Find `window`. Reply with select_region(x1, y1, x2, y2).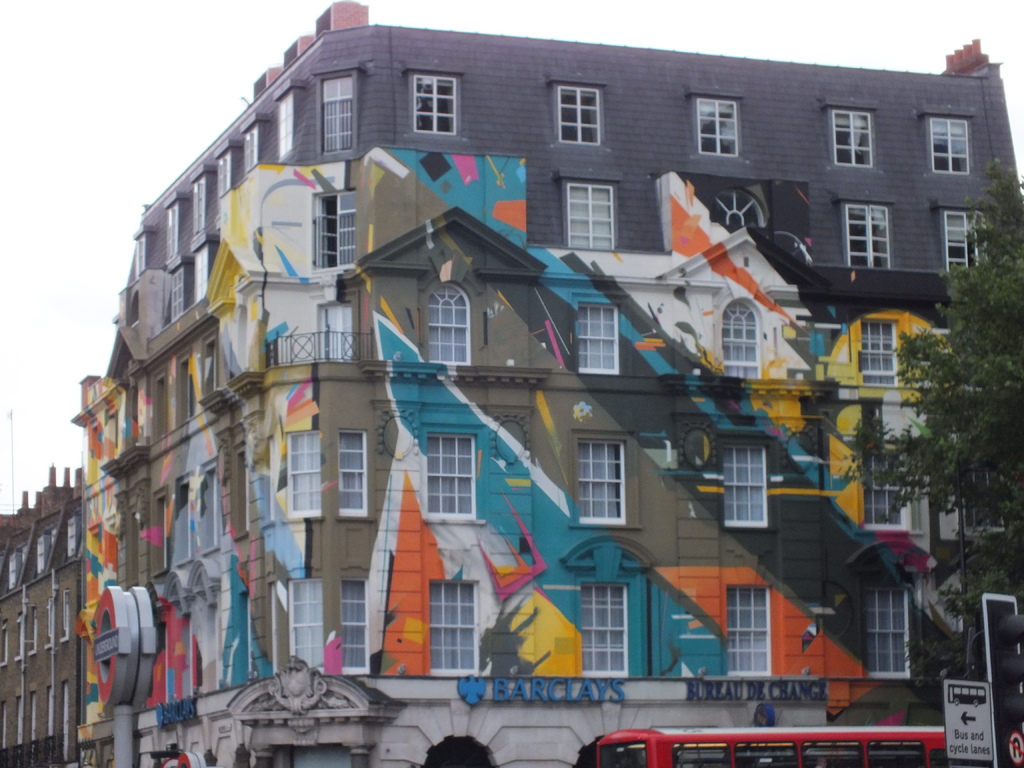
select_region(841, 205, 891, 267).
